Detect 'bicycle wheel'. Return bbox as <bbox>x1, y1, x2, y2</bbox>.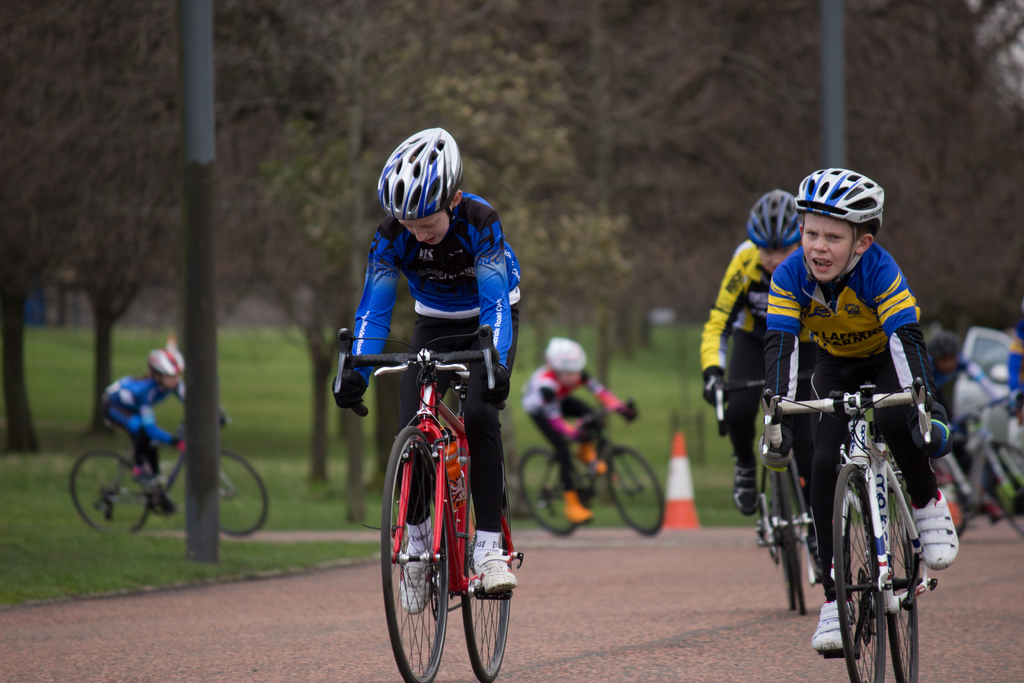
<bbox>378, 425, 449, 682</bbox>.
